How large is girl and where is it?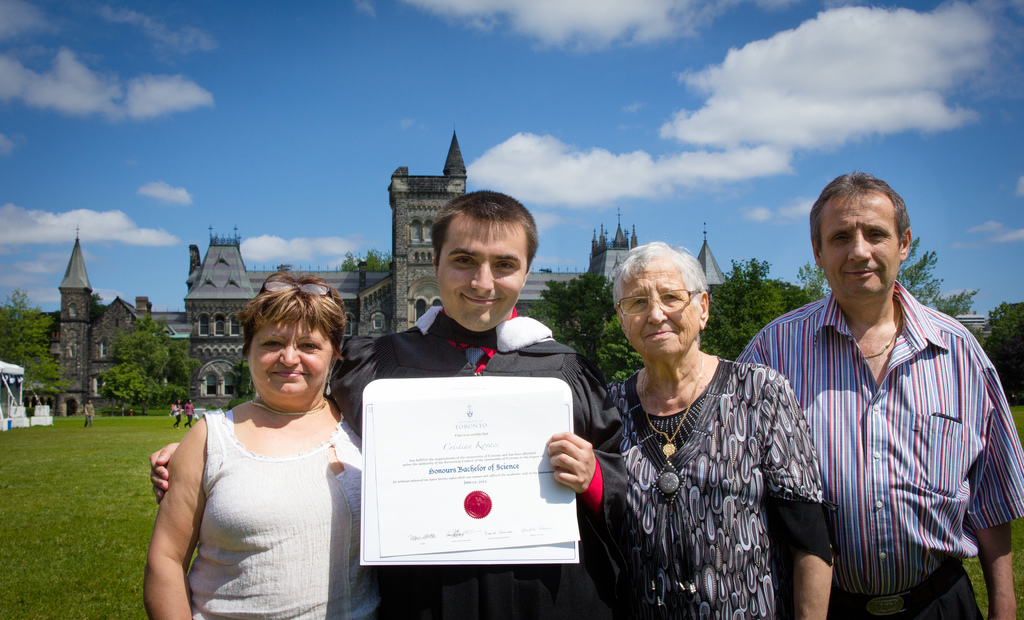
Bounding box: x1=173 y1=399 x2=185 y2=429.
